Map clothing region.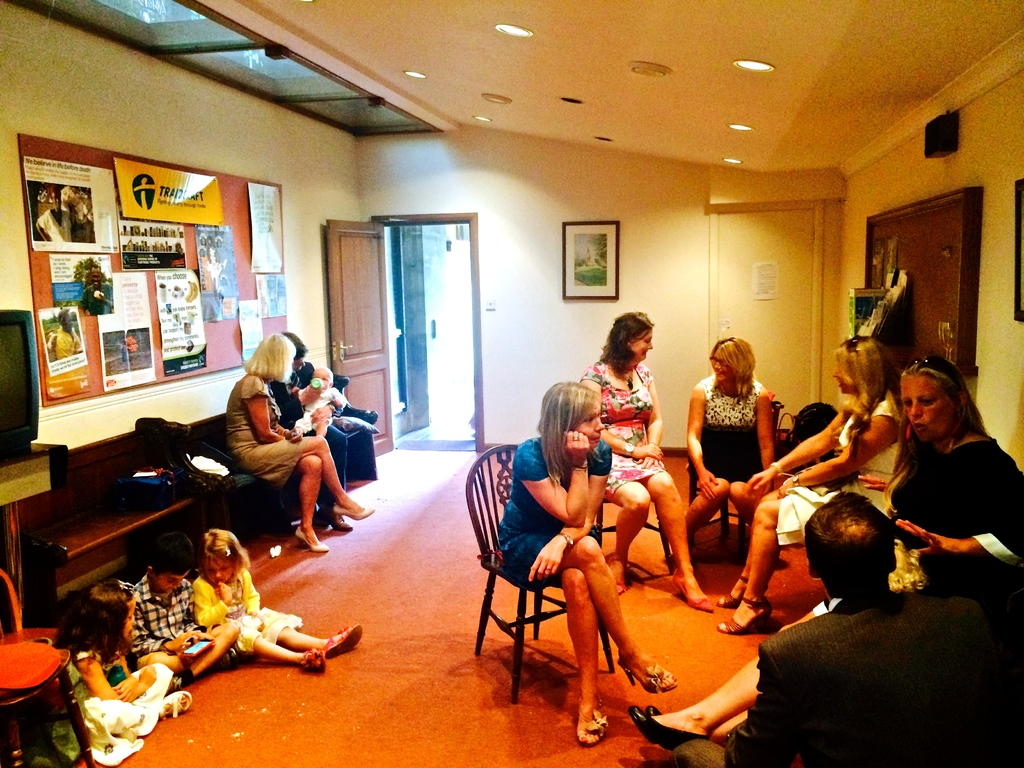
Mapped to BBox(888, 434, 1014, 637).
